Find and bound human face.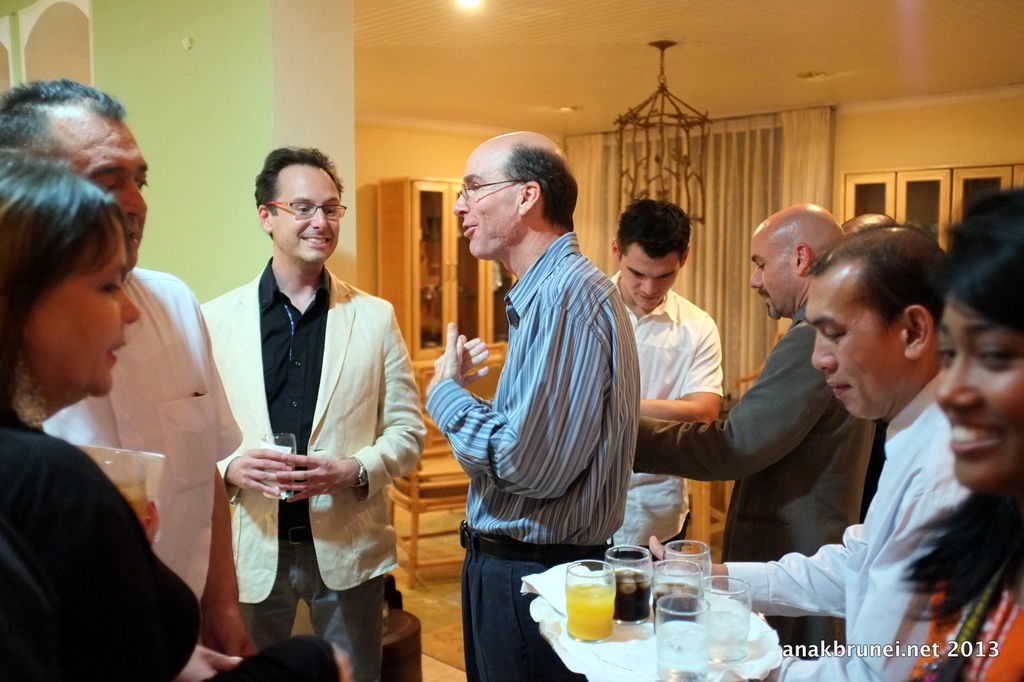
Bound: 750 238 801 314.
